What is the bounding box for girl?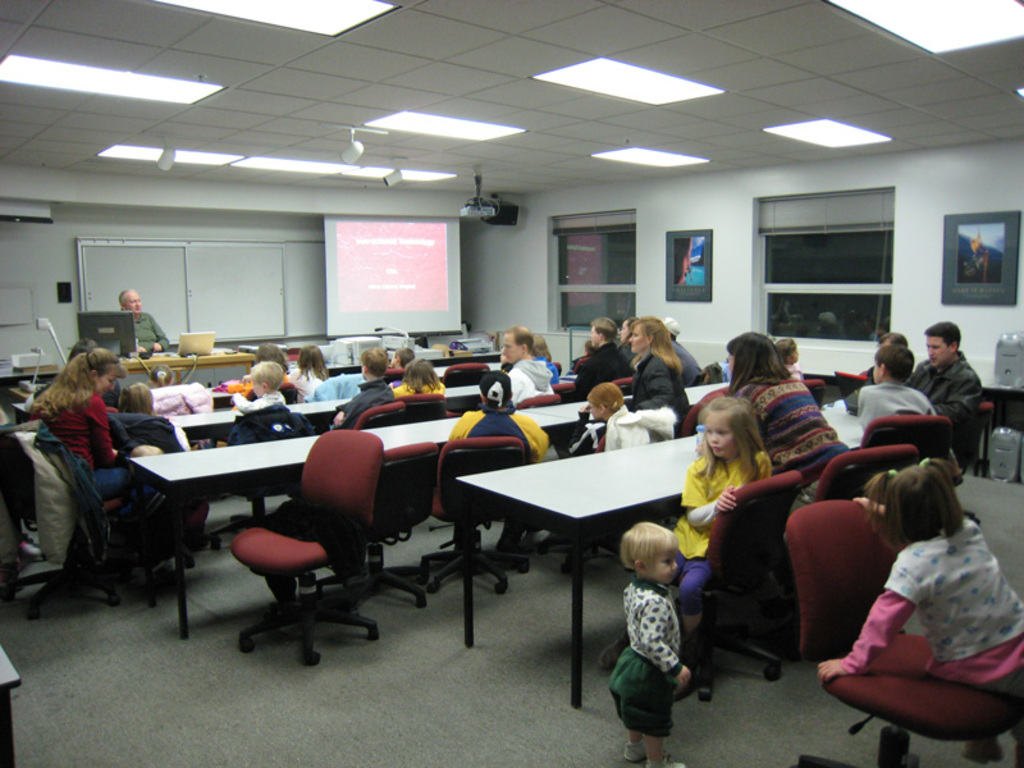
(x1=781, y1=334, x2=808, y2=381).
